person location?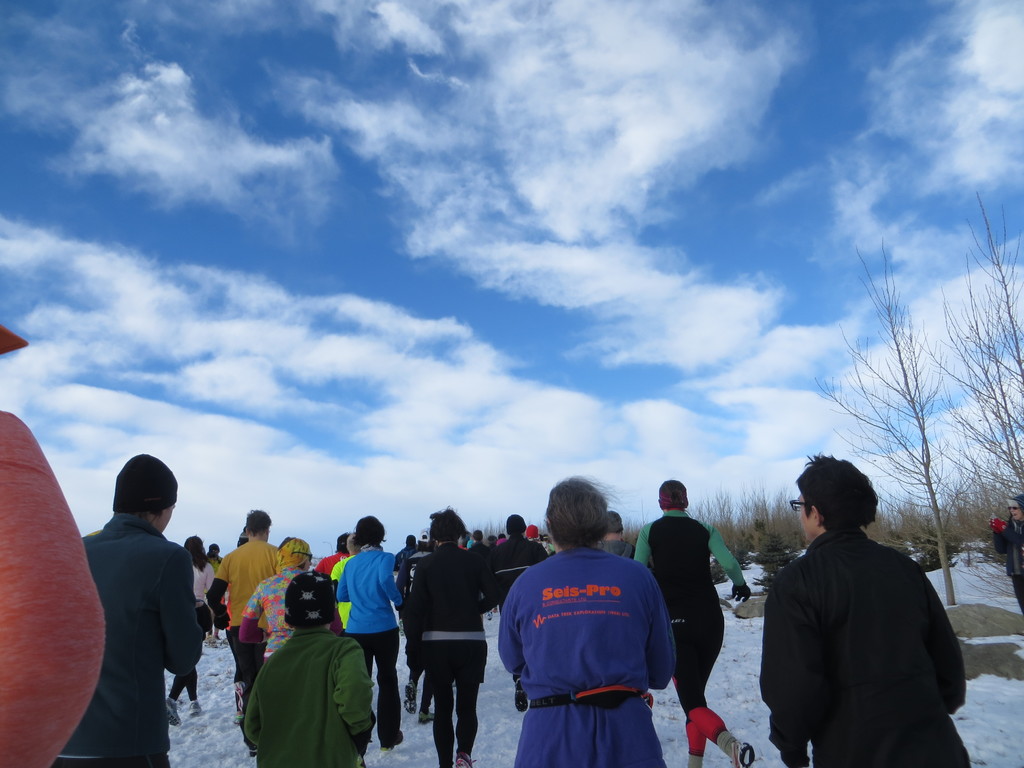
x1=987, y1=494, x2=1023, y2=614
